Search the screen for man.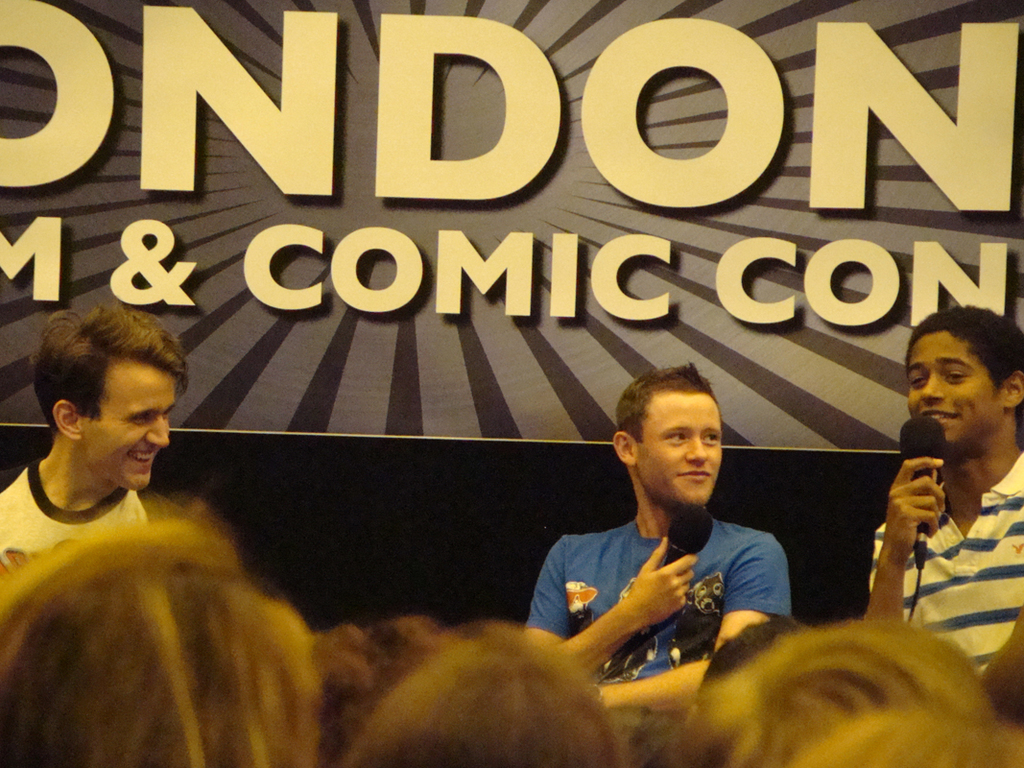
Found at l=0, t=303, r=237, b=583.
